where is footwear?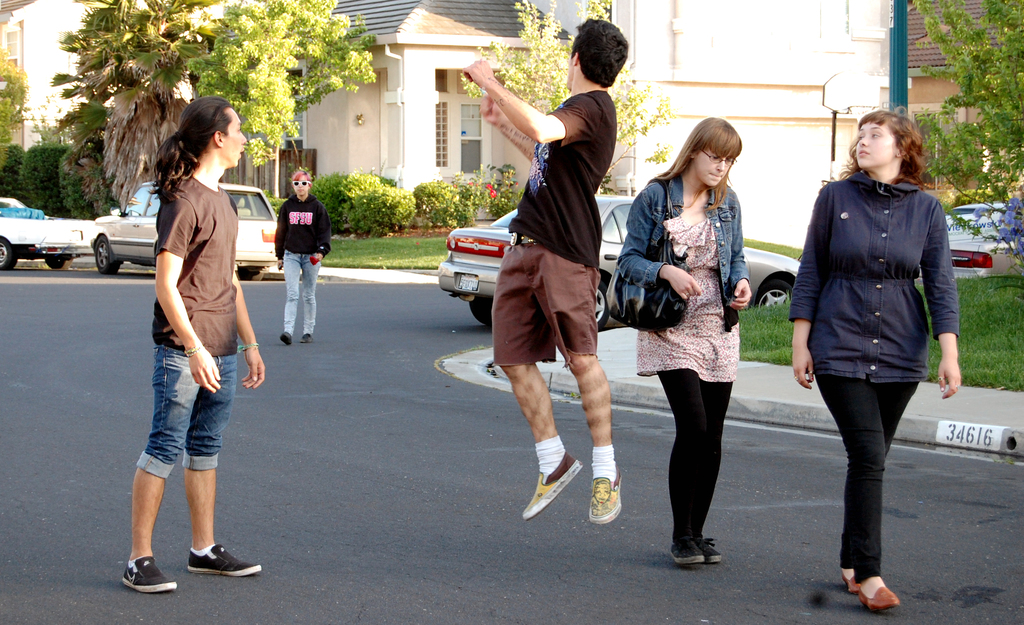
(x1=671, y1=537, x2=703, y2=565).
